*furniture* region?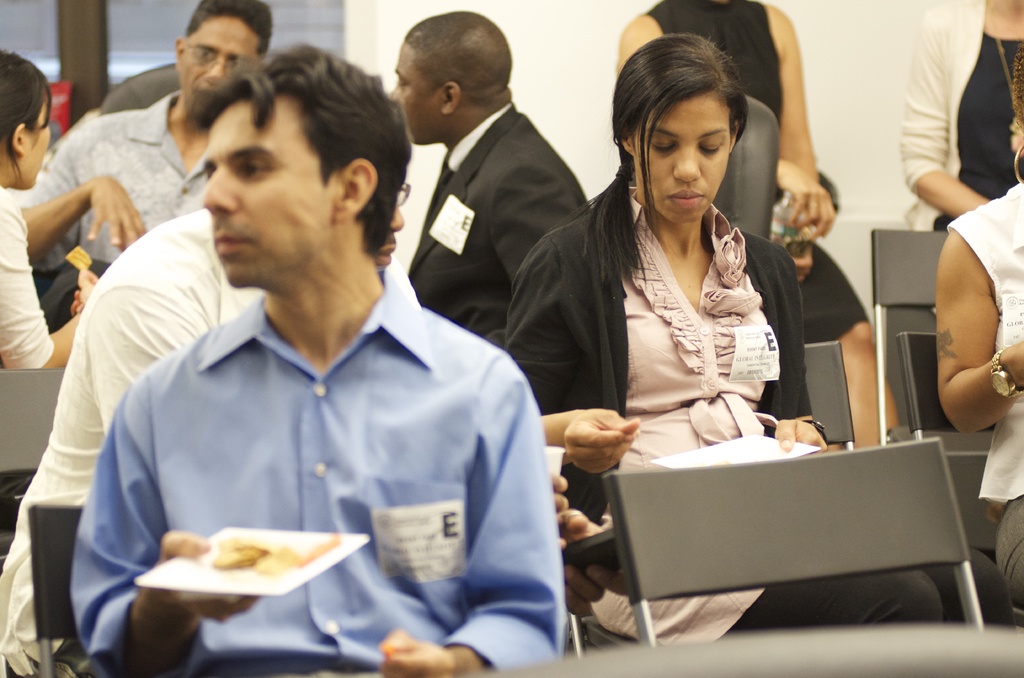
600,437,988,649
